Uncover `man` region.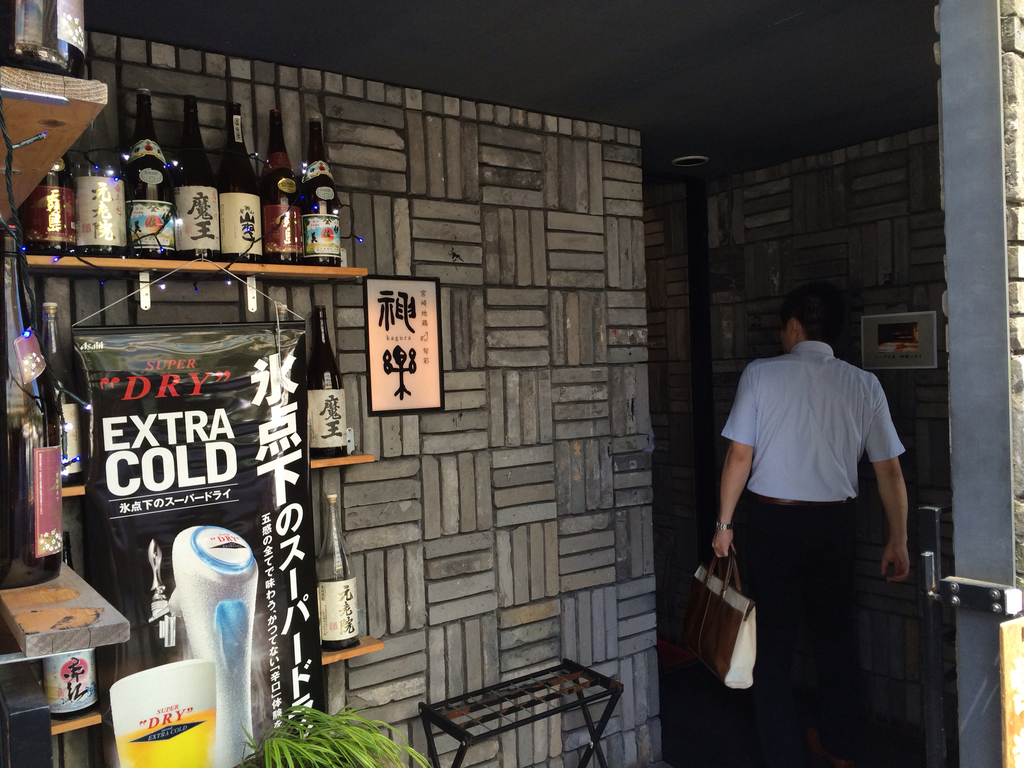
Uncovered: l=713, t=289, r=936, b=713.
